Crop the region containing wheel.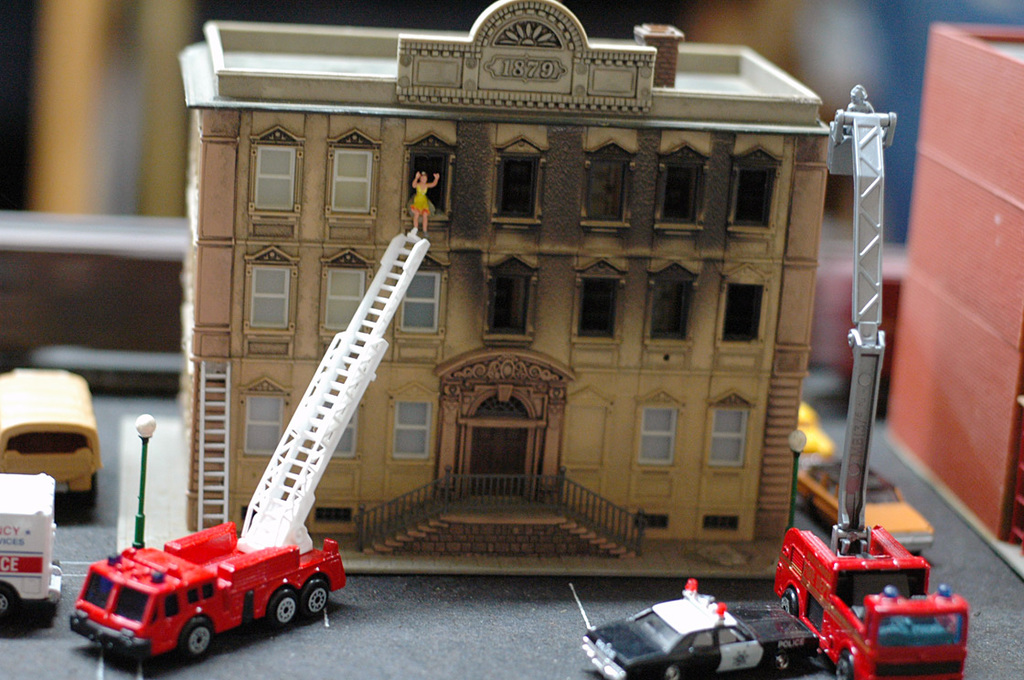
Crop region: left=178, top=614, right=217, bottom=665.
